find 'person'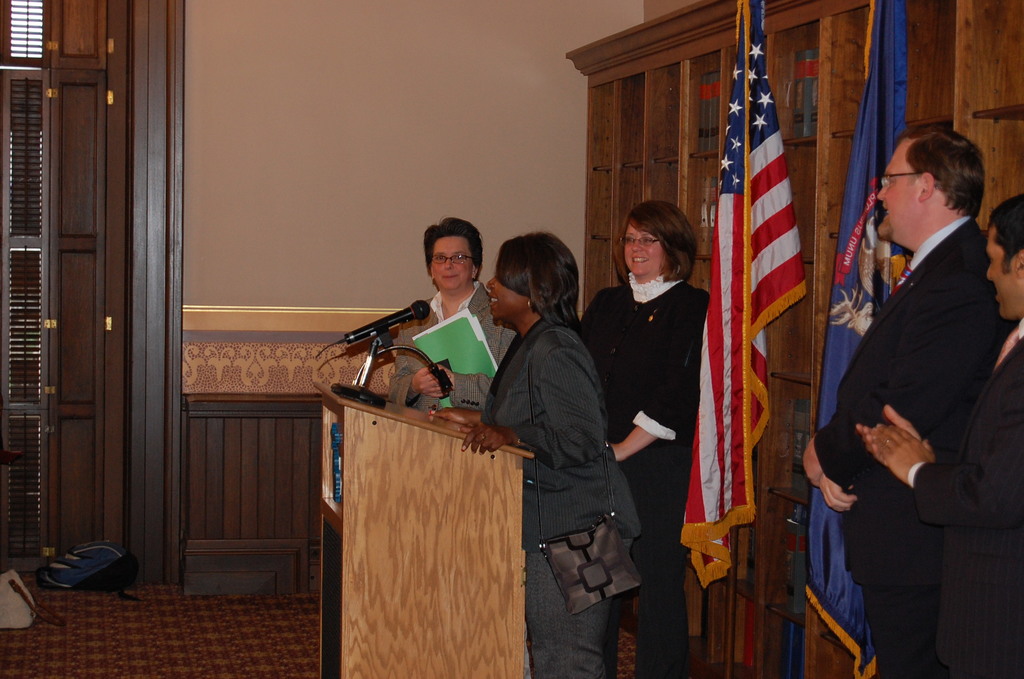
Rect(855, 187, 1023, 678)
